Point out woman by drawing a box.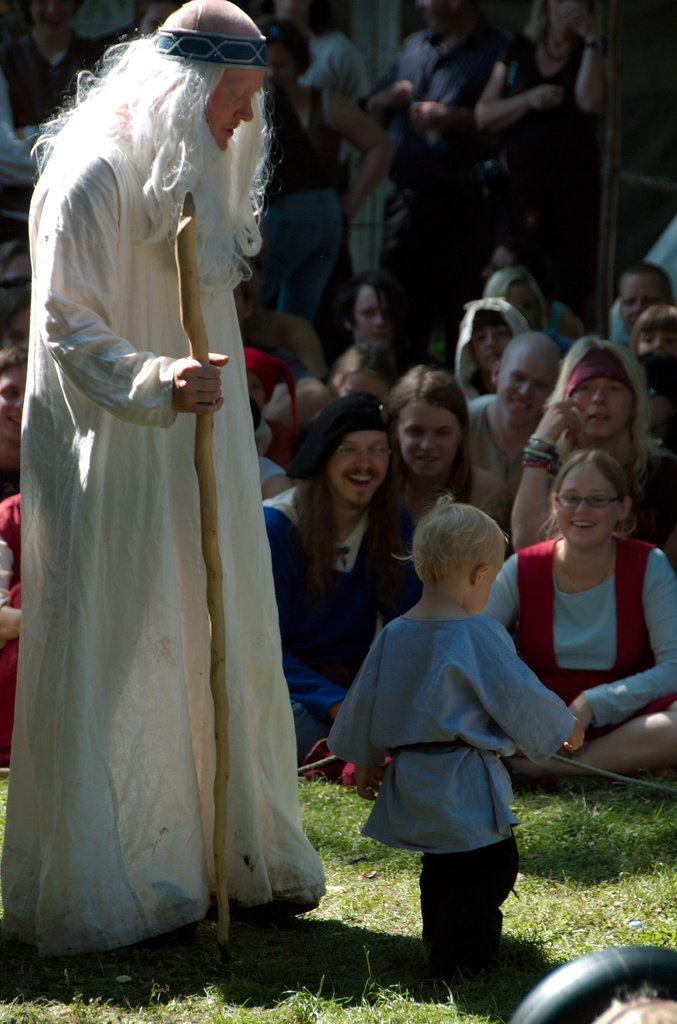
376/366/514/528.
